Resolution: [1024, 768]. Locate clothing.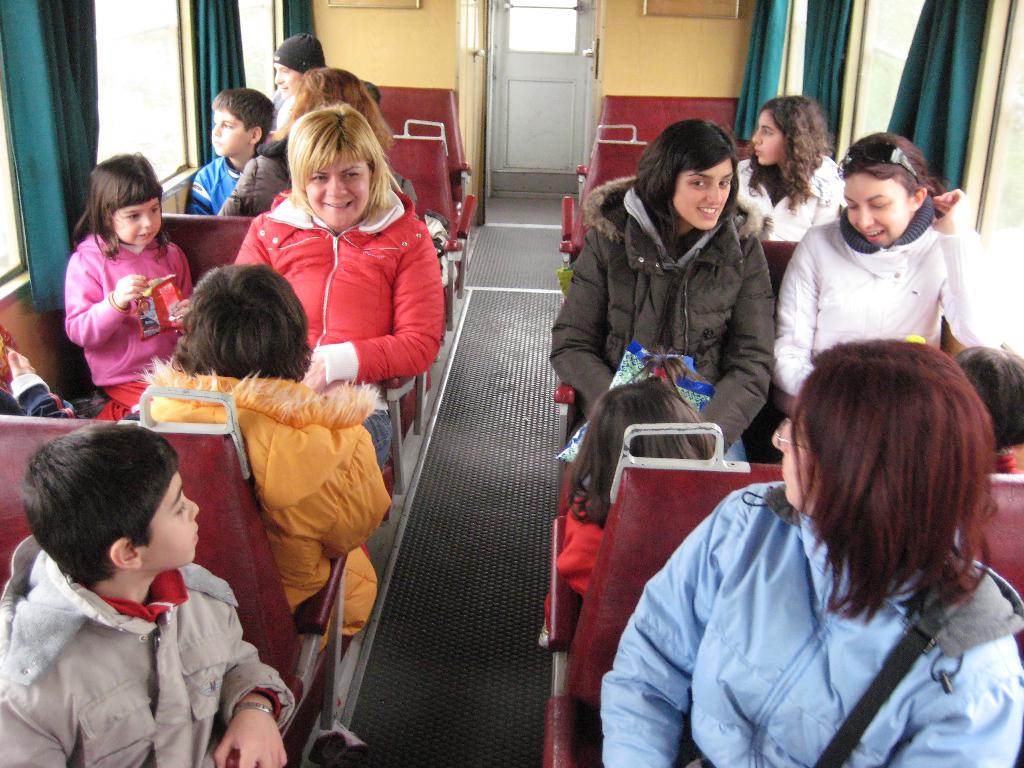
237:183:441:467.
